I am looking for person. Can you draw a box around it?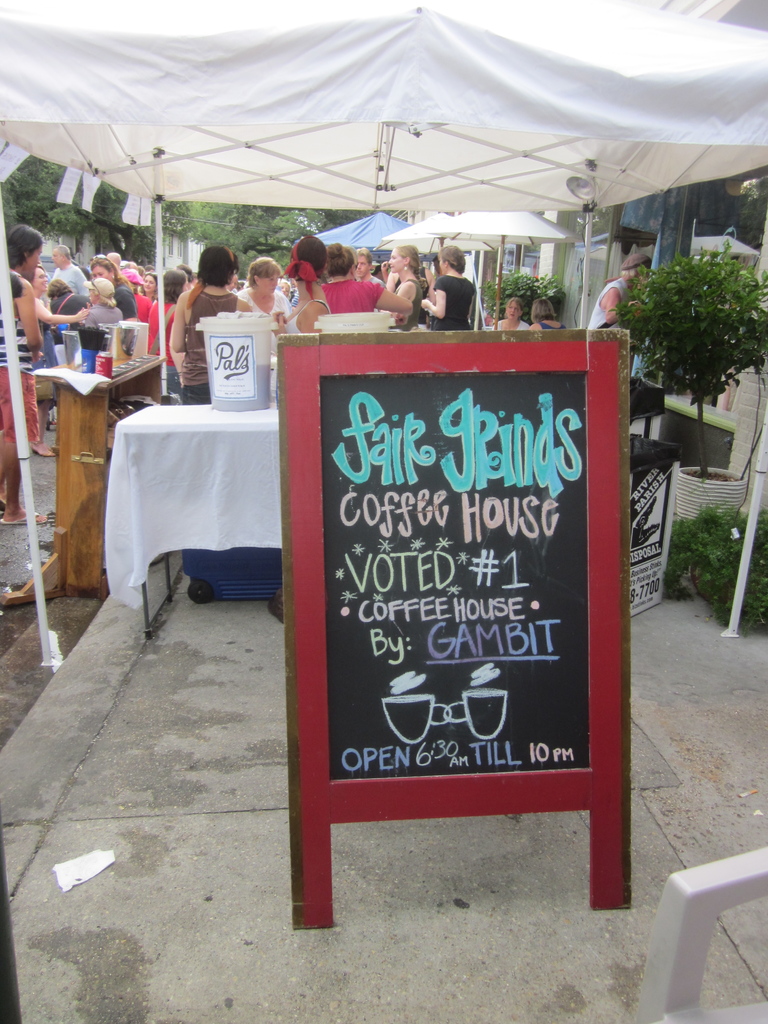
Sure, the bounding box is 278/234/333/337.
